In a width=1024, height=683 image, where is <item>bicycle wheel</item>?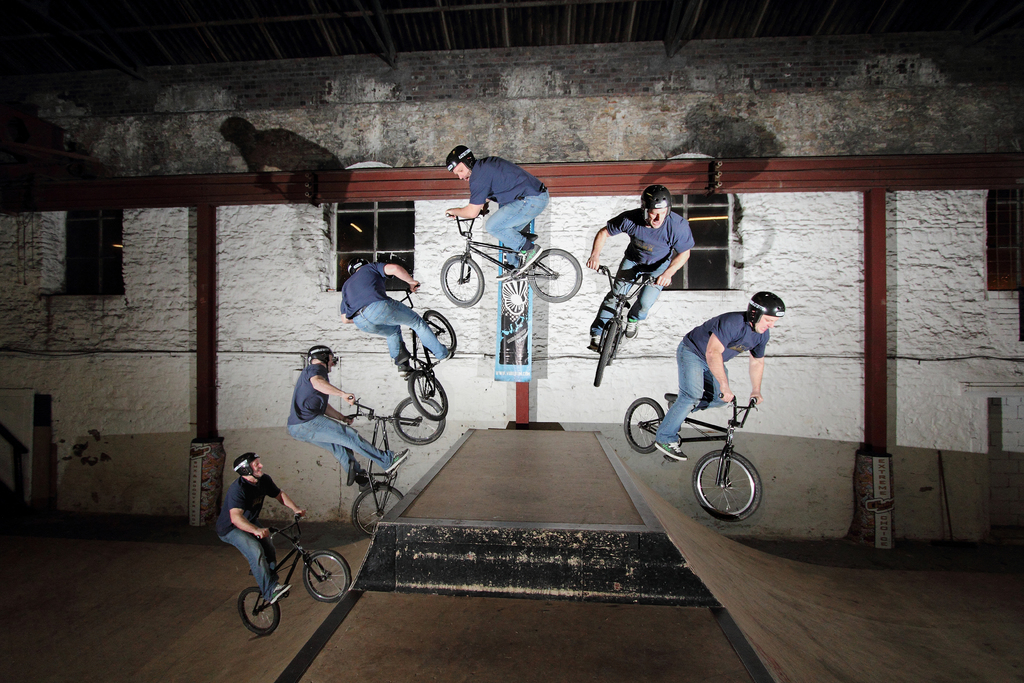
bbox=(689, 449, 762, 518).
